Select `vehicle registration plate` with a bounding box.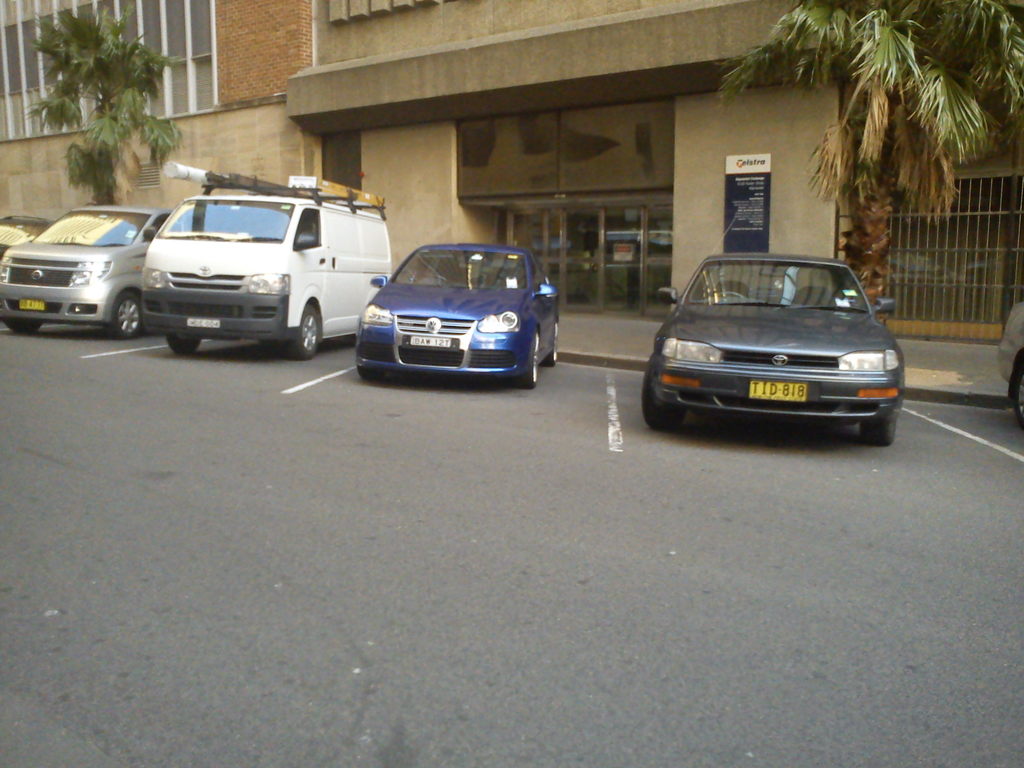
188:317:220:330.
